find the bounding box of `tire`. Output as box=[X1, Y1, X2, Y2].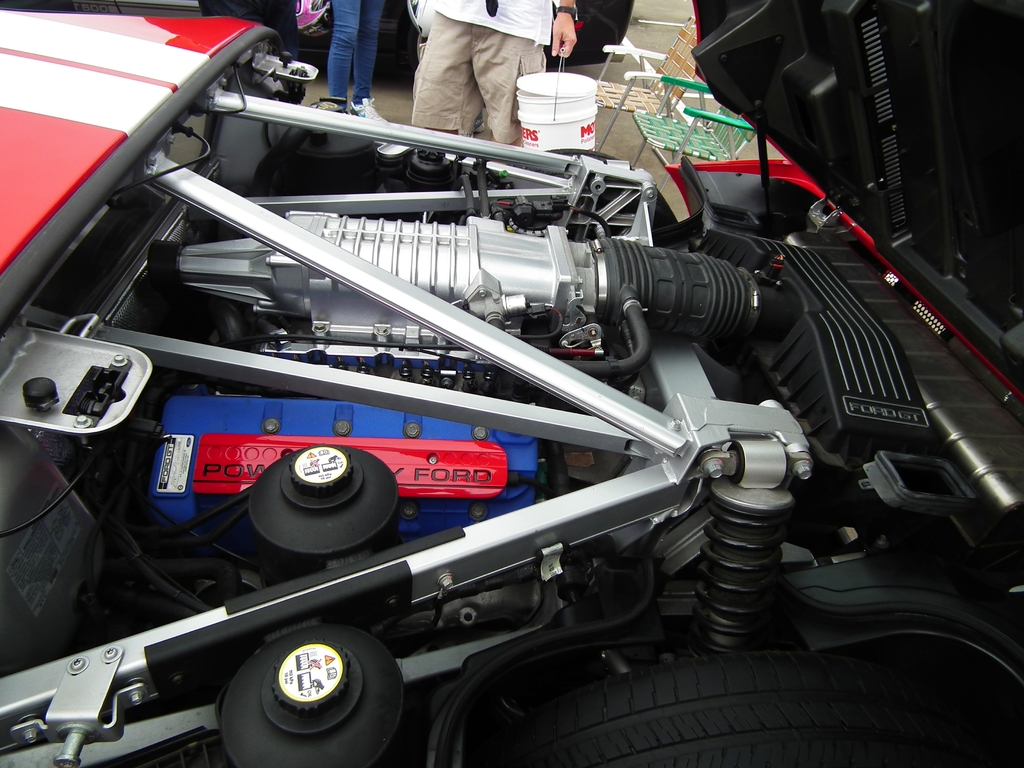
box=[406, 25, 427, 72].
